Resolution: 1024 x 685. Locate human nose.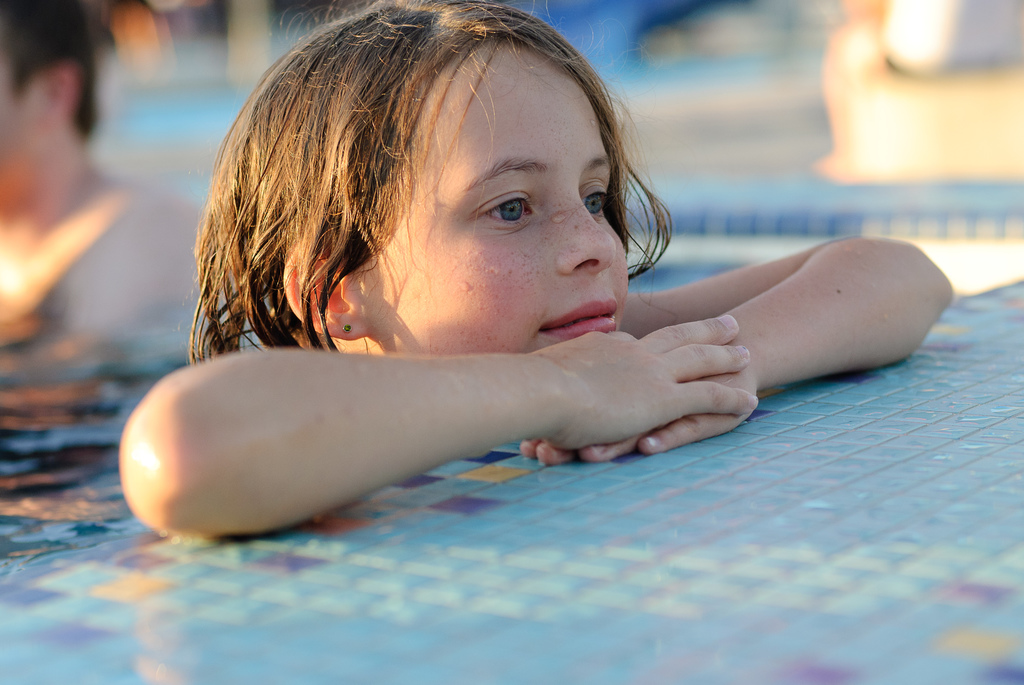
select_region(548, 187, 613, 276).
